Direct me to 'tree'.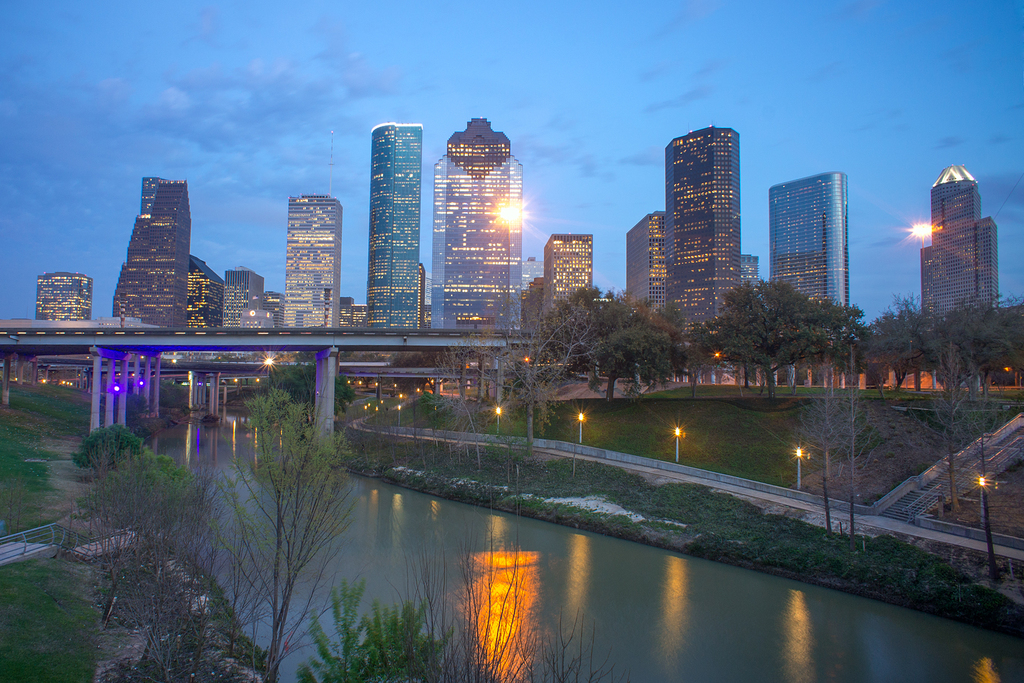
Direction: <box>208,384,354,677</box>.
